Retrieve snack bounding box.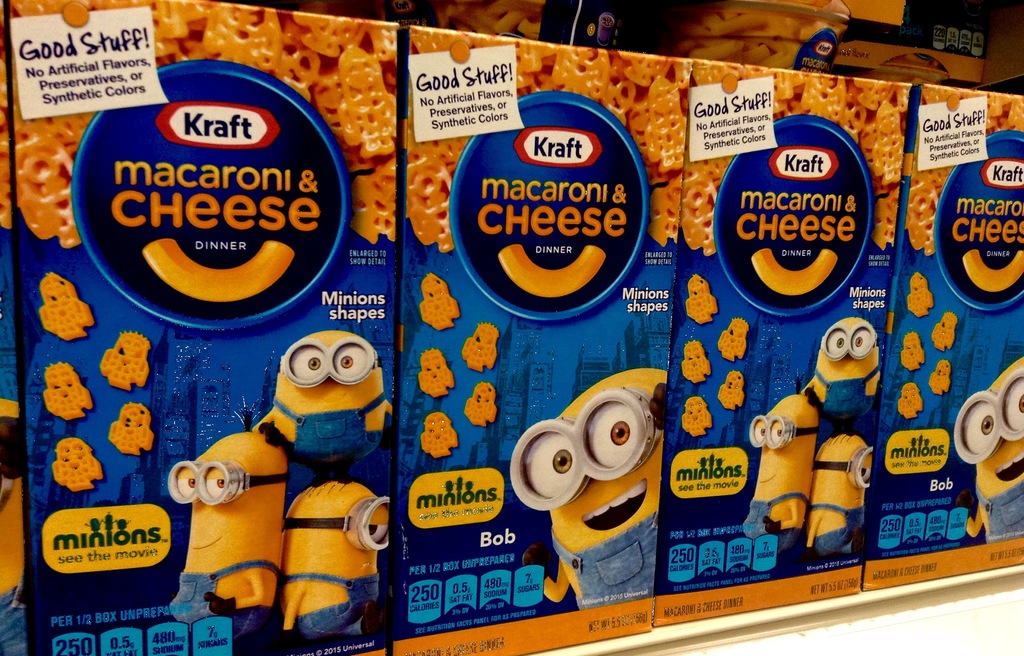
Bounding box: [467, 381, 495, 427].
